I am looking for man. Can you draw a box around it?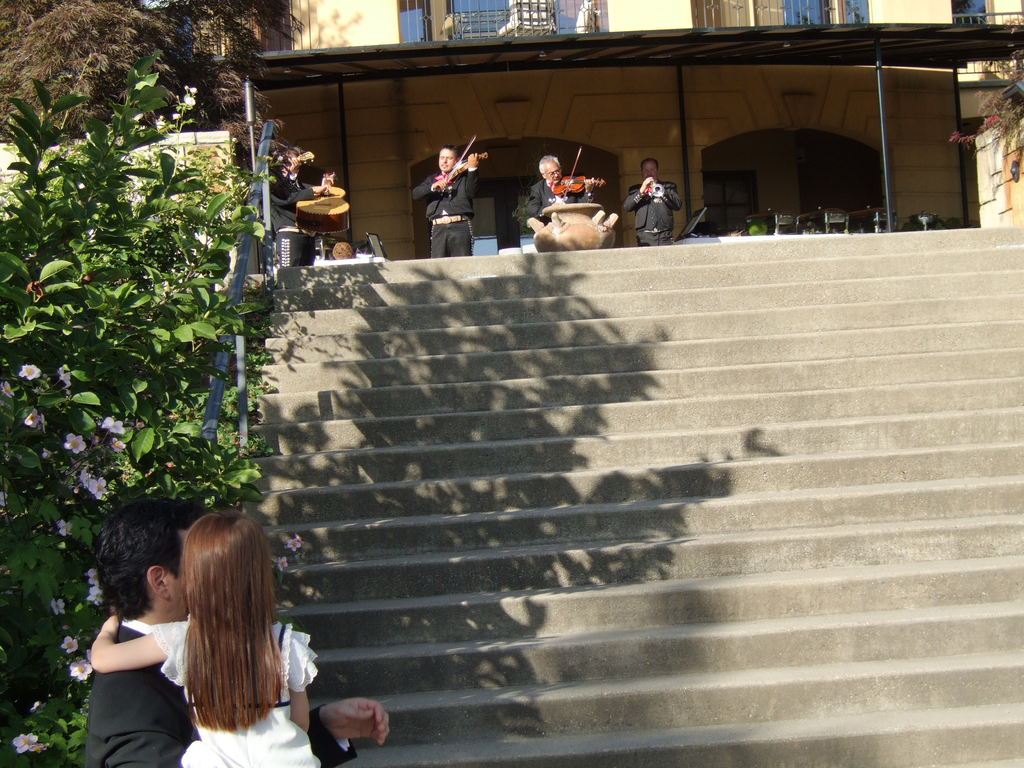
Sure, the bounding box is crop(525, 154, 595, 222).
